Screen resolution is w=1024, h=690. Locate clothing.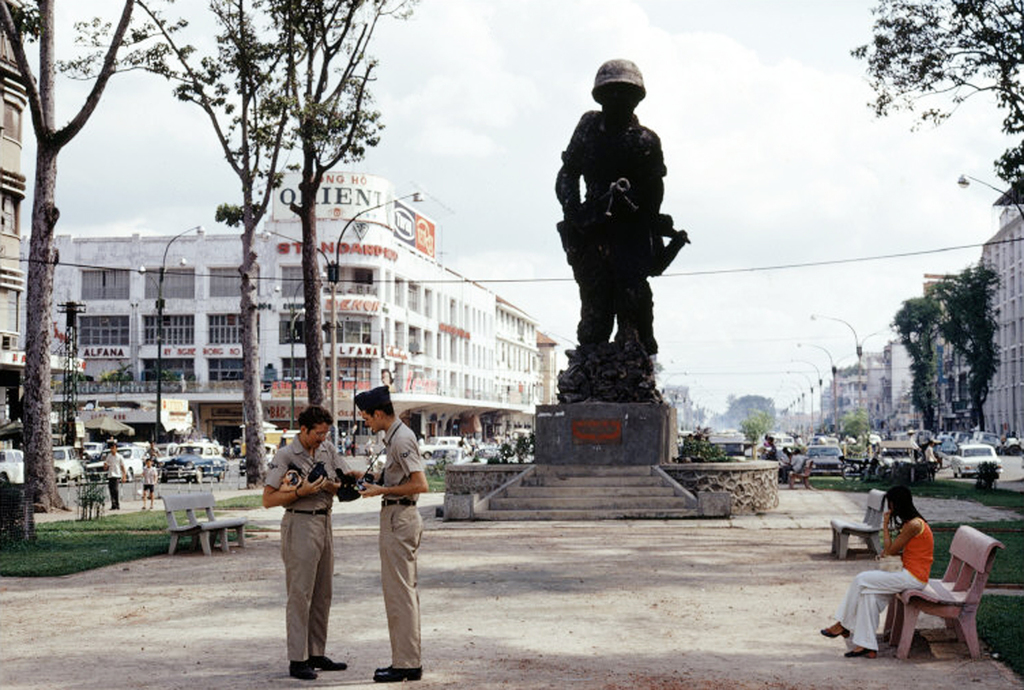
Rect(370, 411, 447, 673).
